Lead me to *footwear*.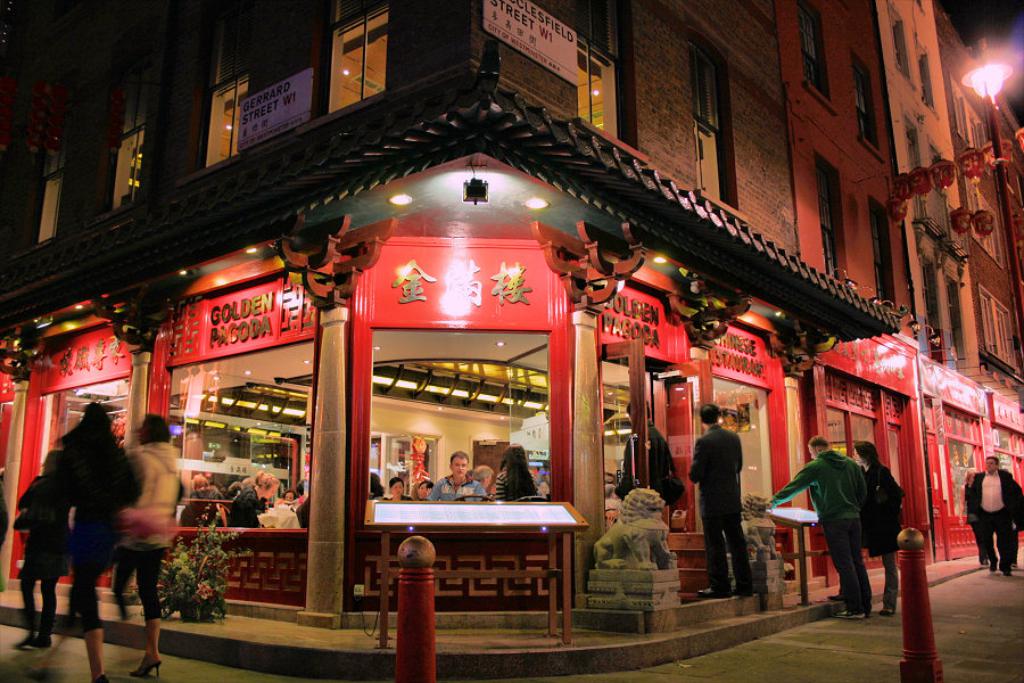
Lead to box=[91, 673, 110, 682].
